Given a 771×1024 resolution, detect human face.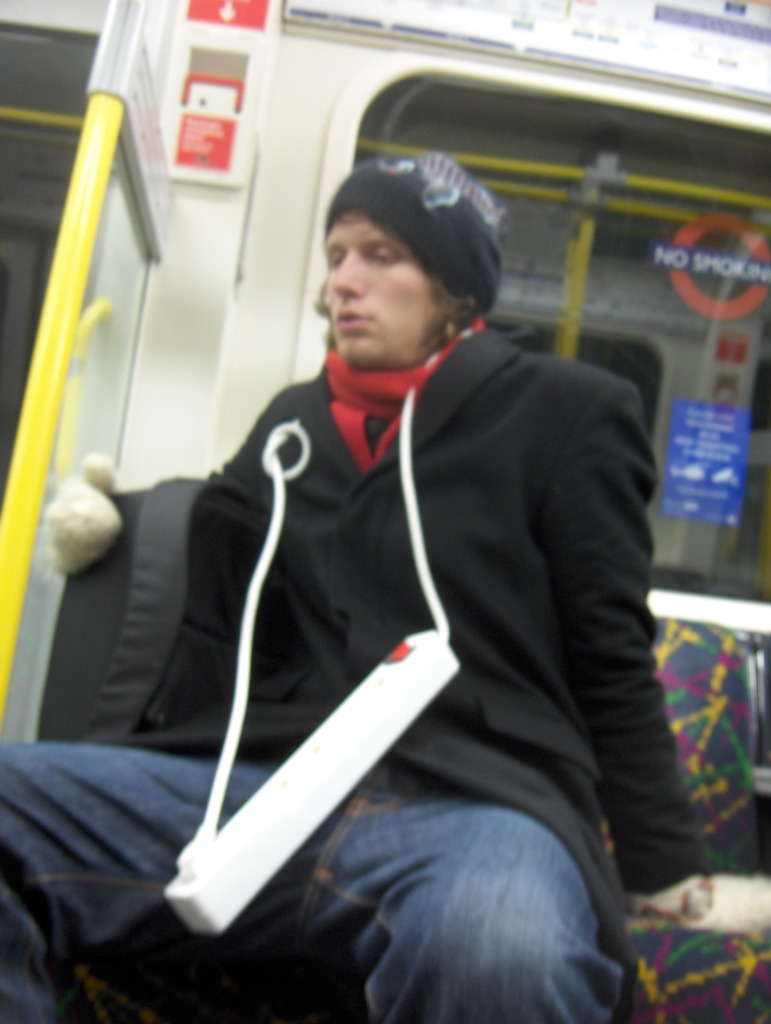
Rect(325, 214, 434, 377).
